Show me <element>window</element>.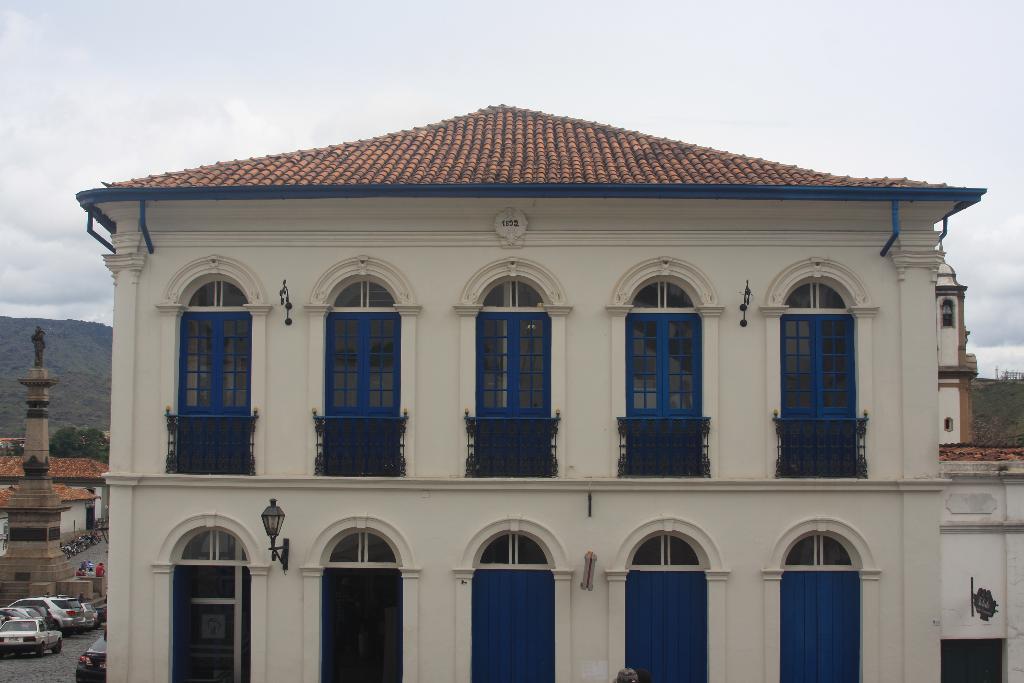
<element>window</element> is here: left=170, top=528, right=248, bottom=682.
